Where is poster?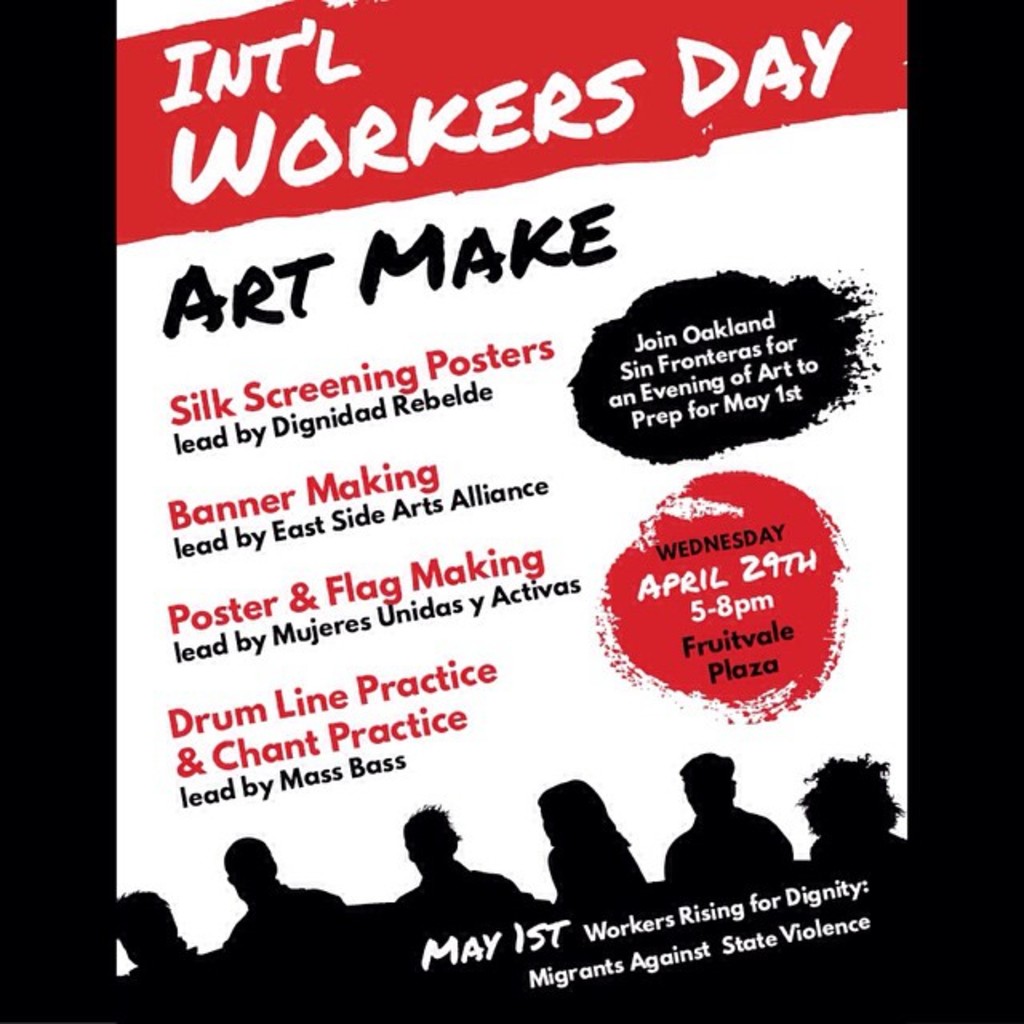
l=0, t=0, r=1022, b=1022.
